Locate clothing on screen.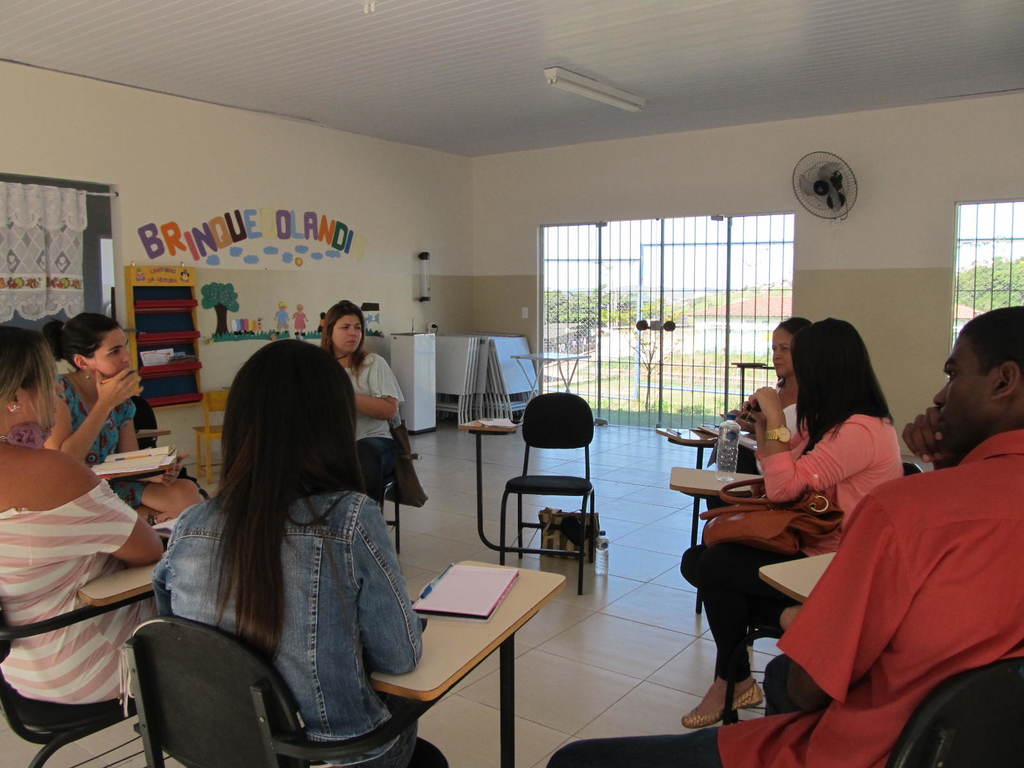
On screen at region(10, 397, 144, 740).
